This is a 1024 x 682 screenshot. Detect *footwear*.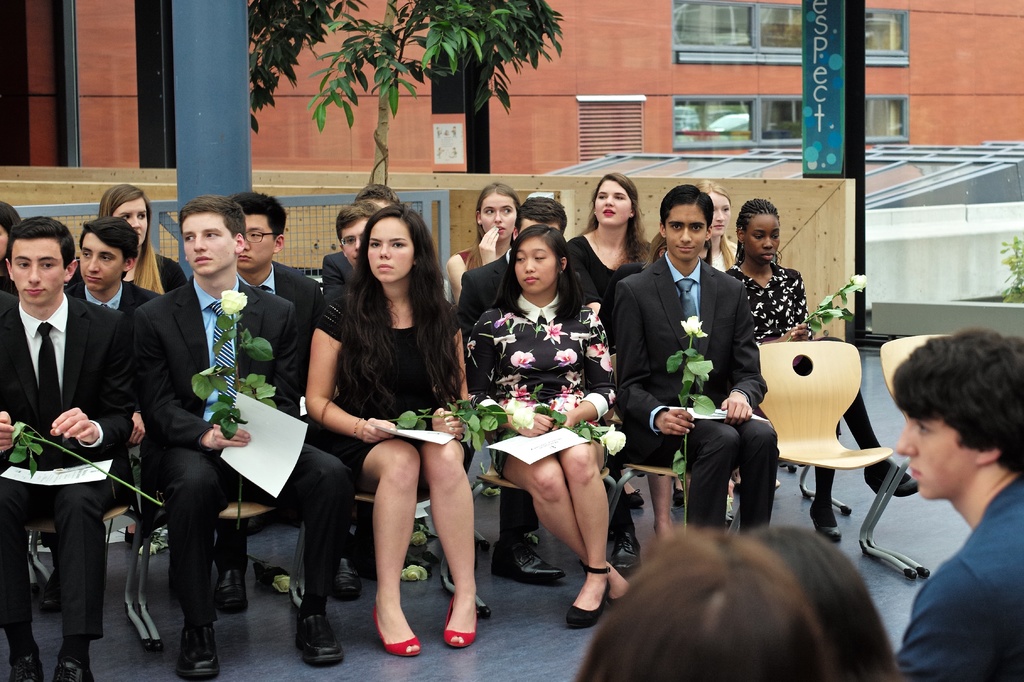
{"left": 565, "top": 565, "right": 609, "bottom": 626}.
